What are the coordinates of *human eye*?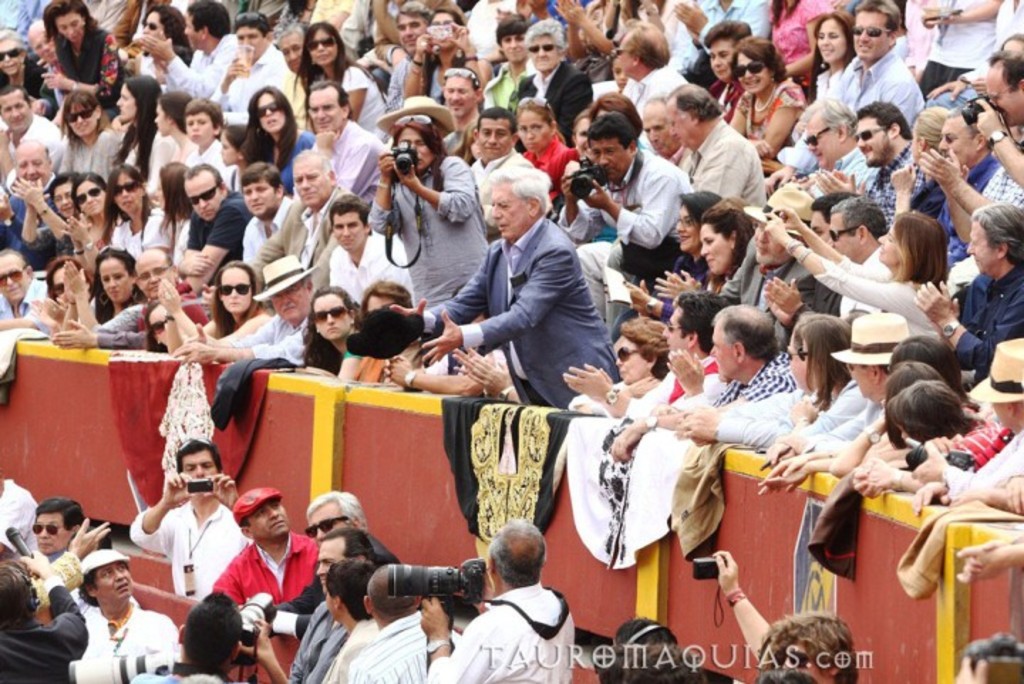
detection(330, 223, 347, 230).
